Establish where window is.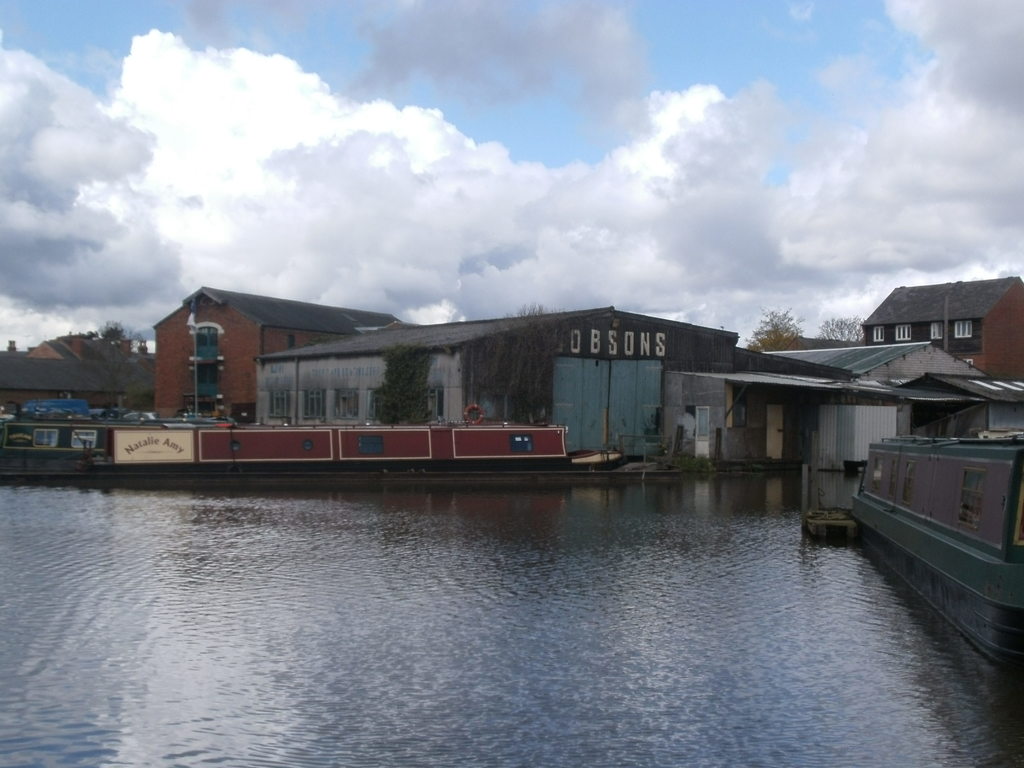
Established at Rect(900, 460, 920, 504).
